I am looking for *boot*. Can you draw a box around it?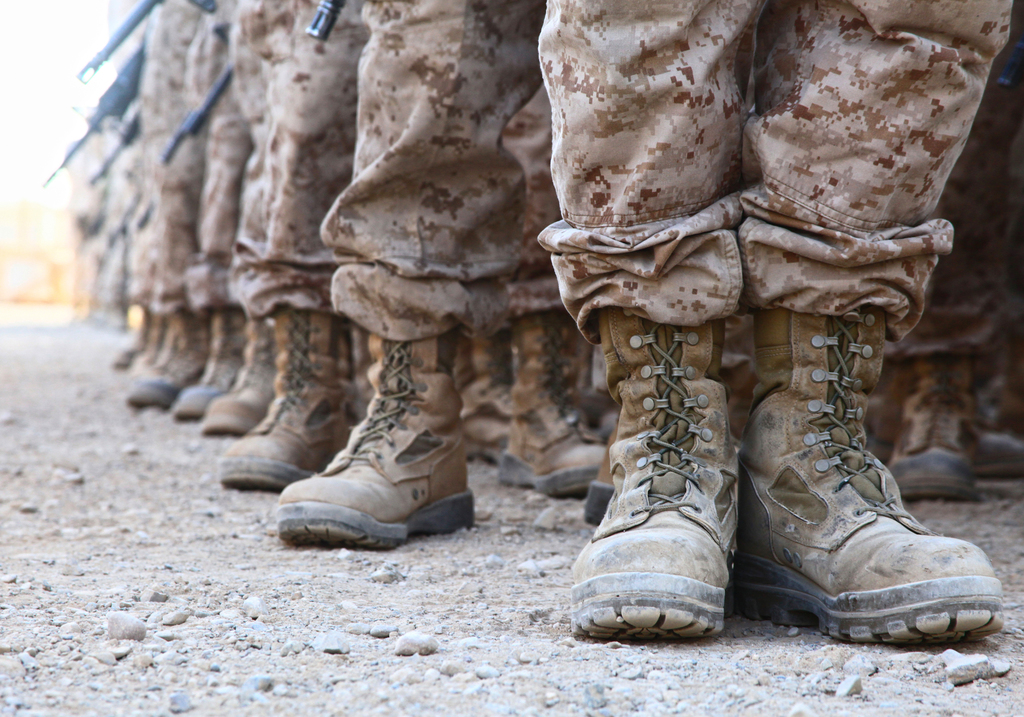
Sure, the bounding box is bbox=[509, 316, 602, 503].
